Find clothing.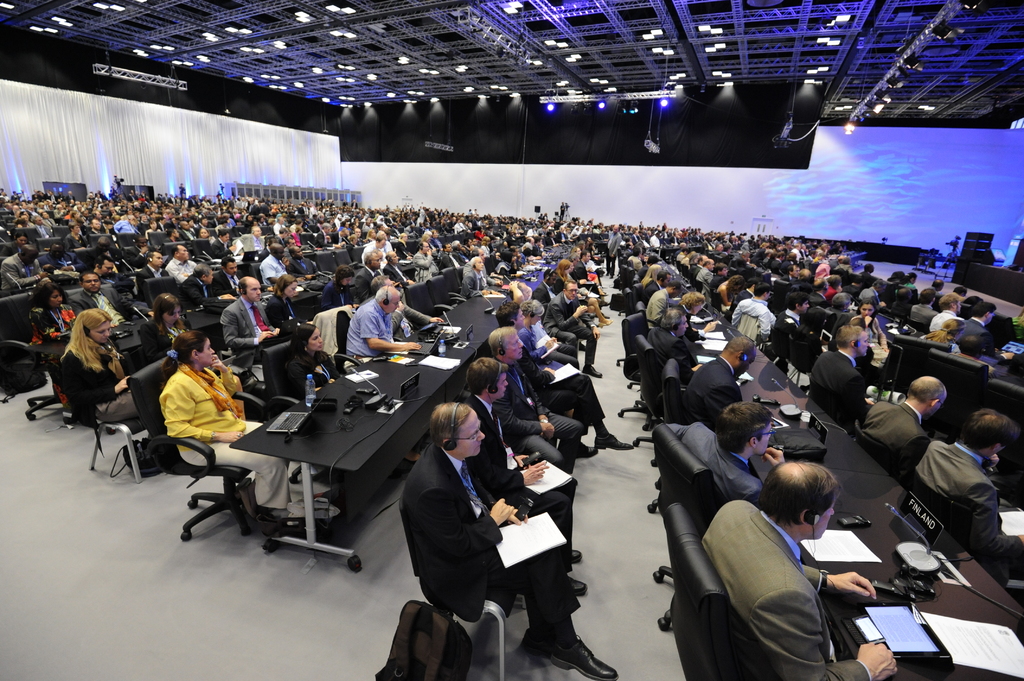
pyautogui.locateOnScreen(664, 422, 763, 508).
